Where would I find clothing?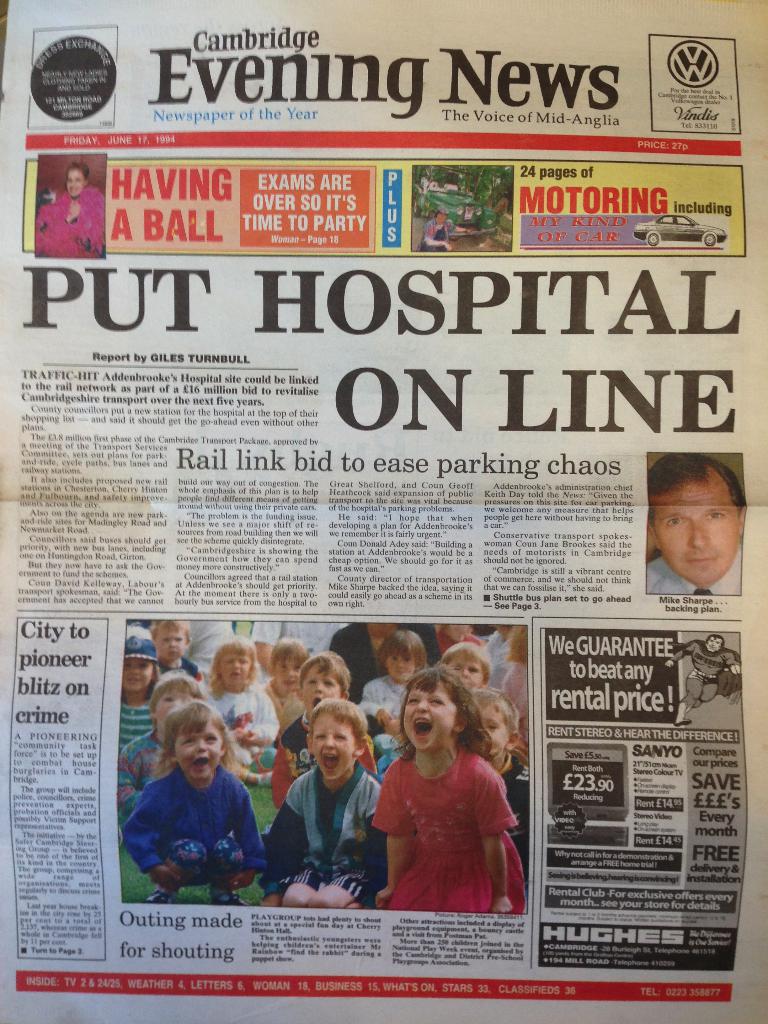
At box(646, 538, 744, 592).
